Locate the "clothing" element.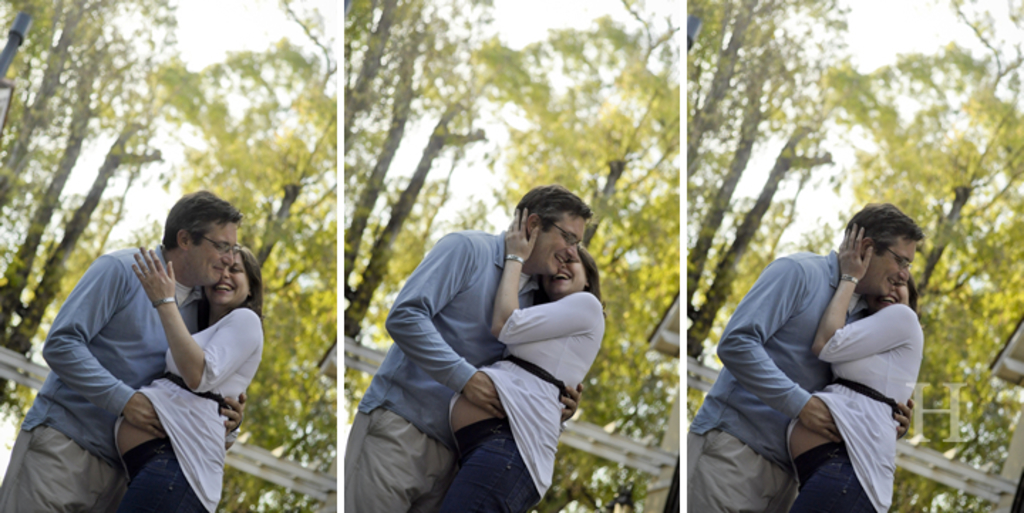
Element bbox: [left=435, top=273, right=603, bottom=512].
